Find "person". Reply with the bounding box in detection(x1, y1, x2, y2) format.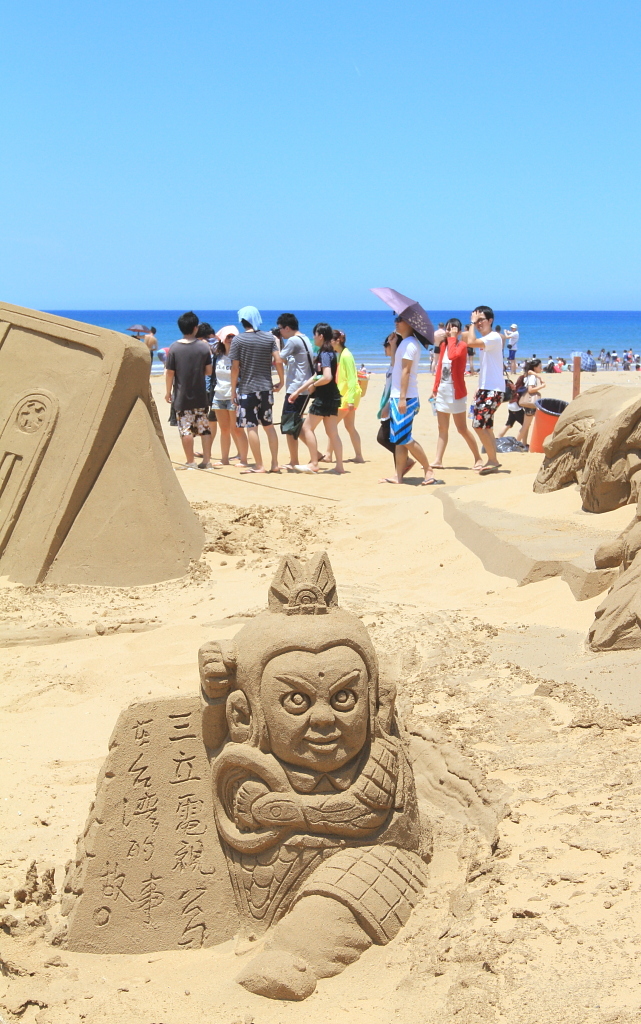
detection(376, 338, 415, 469).
